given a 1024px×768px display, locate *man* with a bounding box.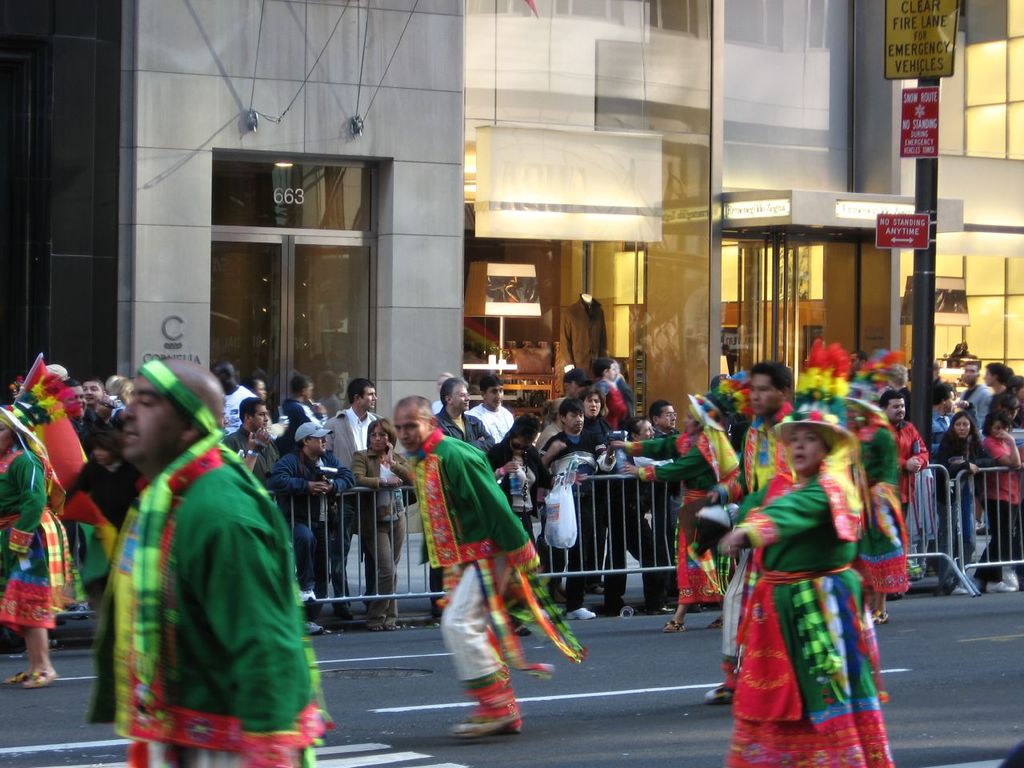
Located: [206, 358, 258, 440].
